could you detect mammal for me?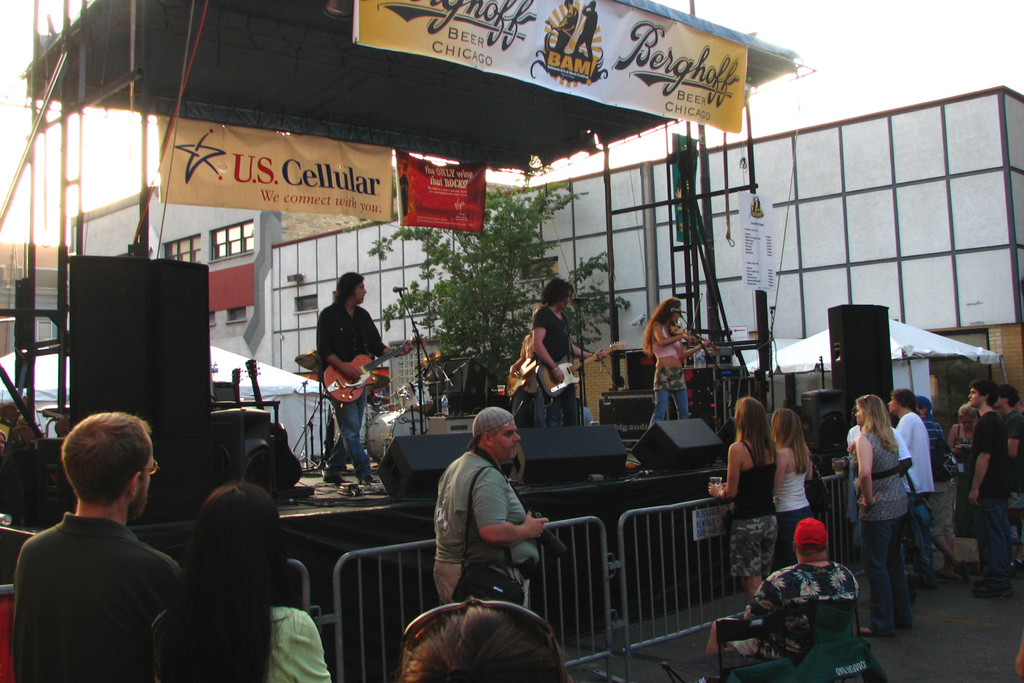
Detection result: (399, 591, 572, 682).
